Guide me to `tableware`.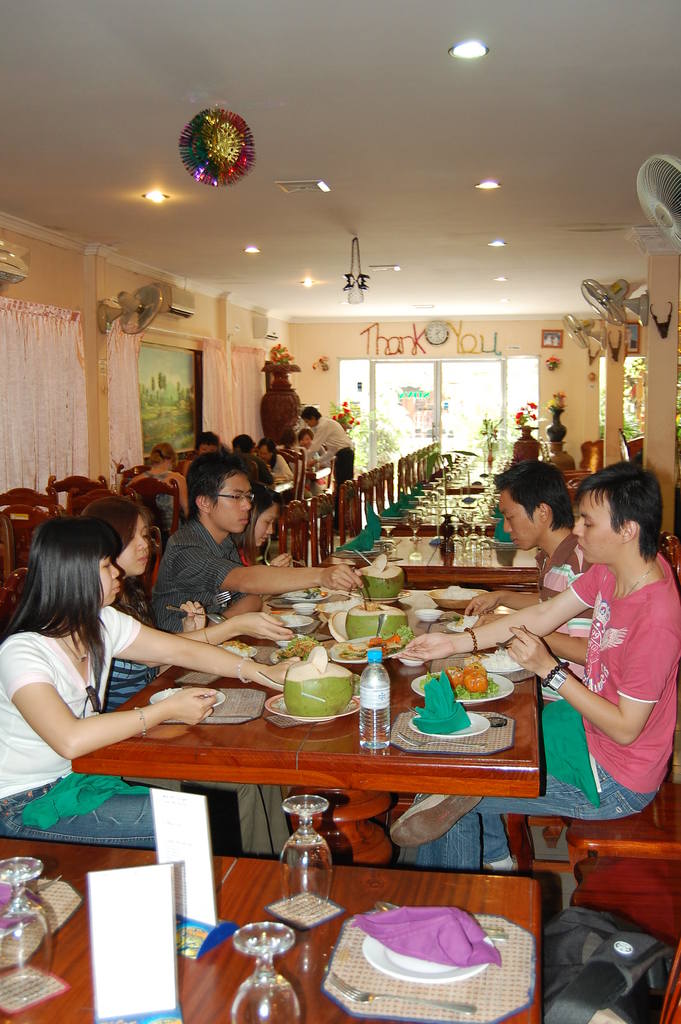
Guidance: {"x1": 468, "y1": 651, "x2": 529, "y2": 672}.
